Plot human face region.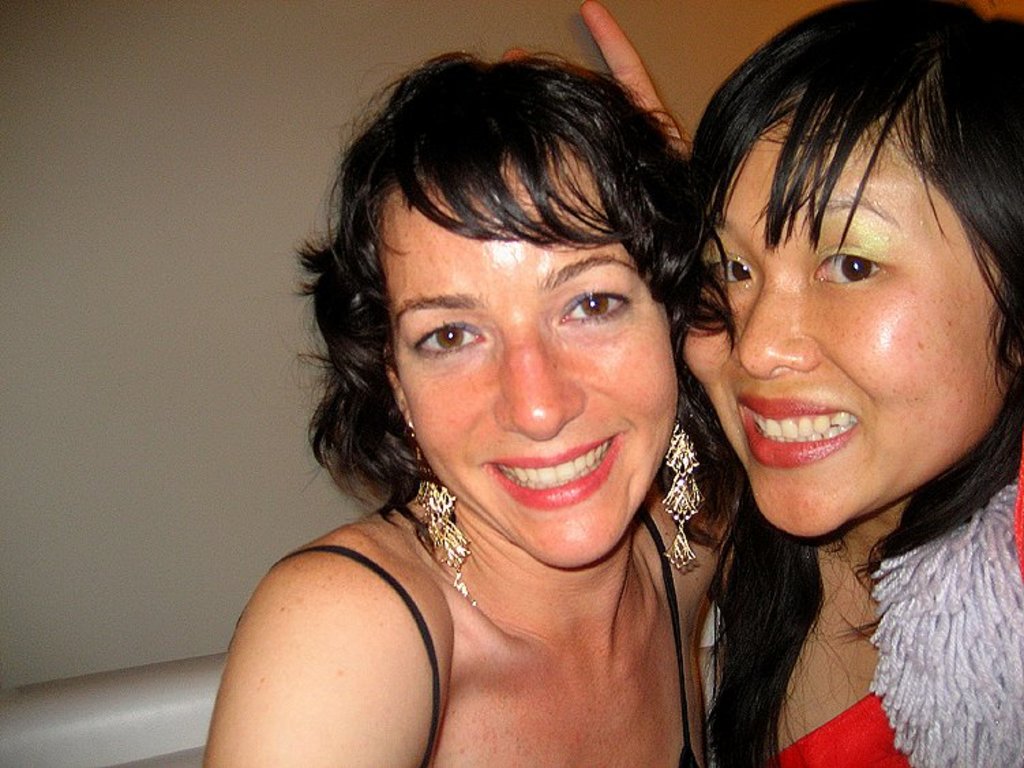
Plotted at <region>380, 127, 675, 576</region>.
